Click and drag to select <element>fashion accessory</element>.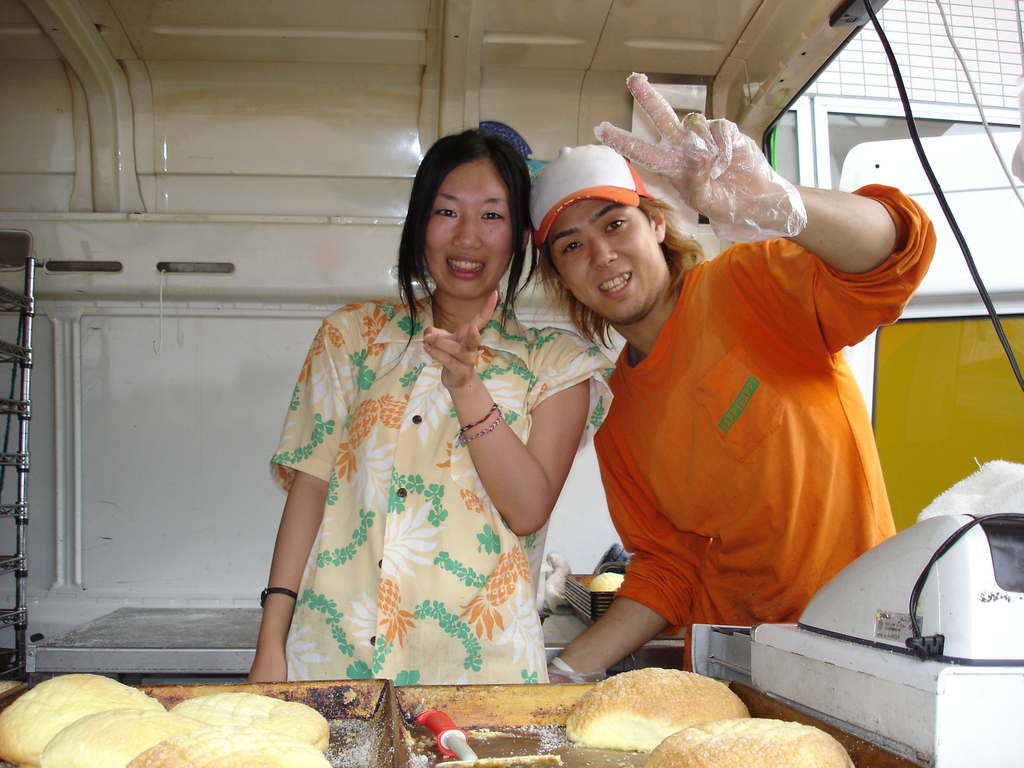
Selection: [551,651,581,682].
